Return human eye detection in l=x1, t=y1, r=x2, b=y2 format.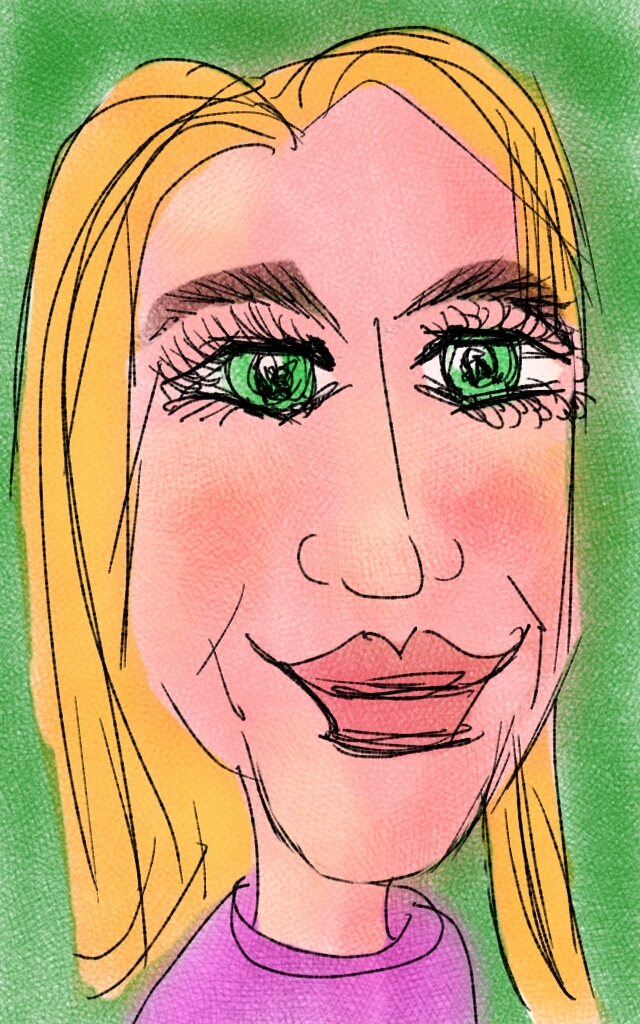
l=138, t=291, r=351, b=428.
